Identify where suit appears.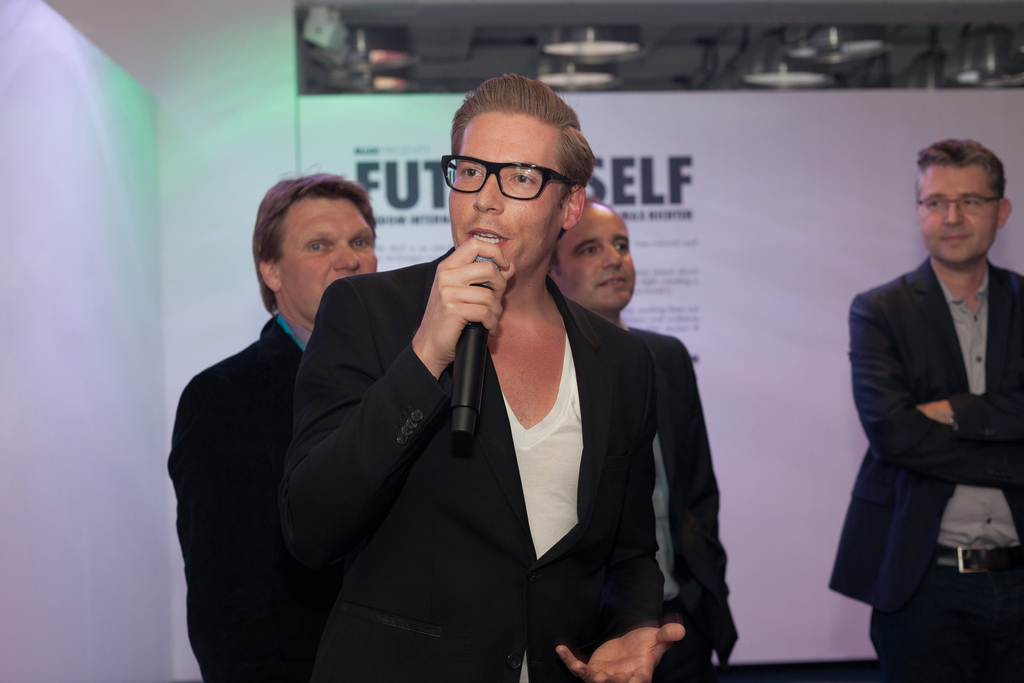
Appears at l=825, t=257, r=1023, b=671.
